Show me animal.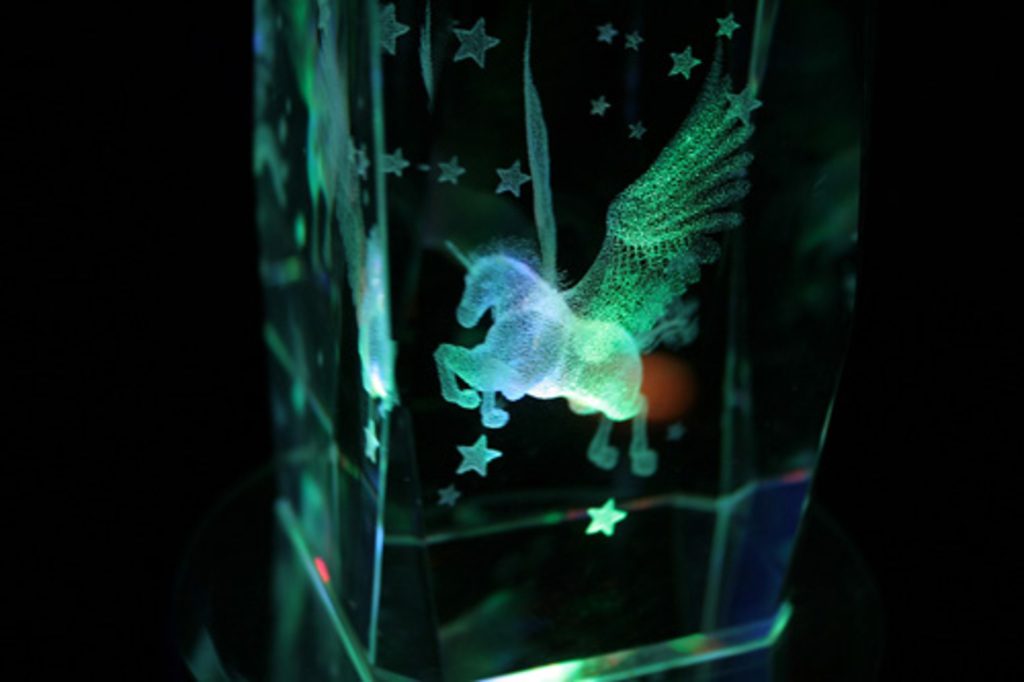
animal is here: box(424, 39, 758, 477).
